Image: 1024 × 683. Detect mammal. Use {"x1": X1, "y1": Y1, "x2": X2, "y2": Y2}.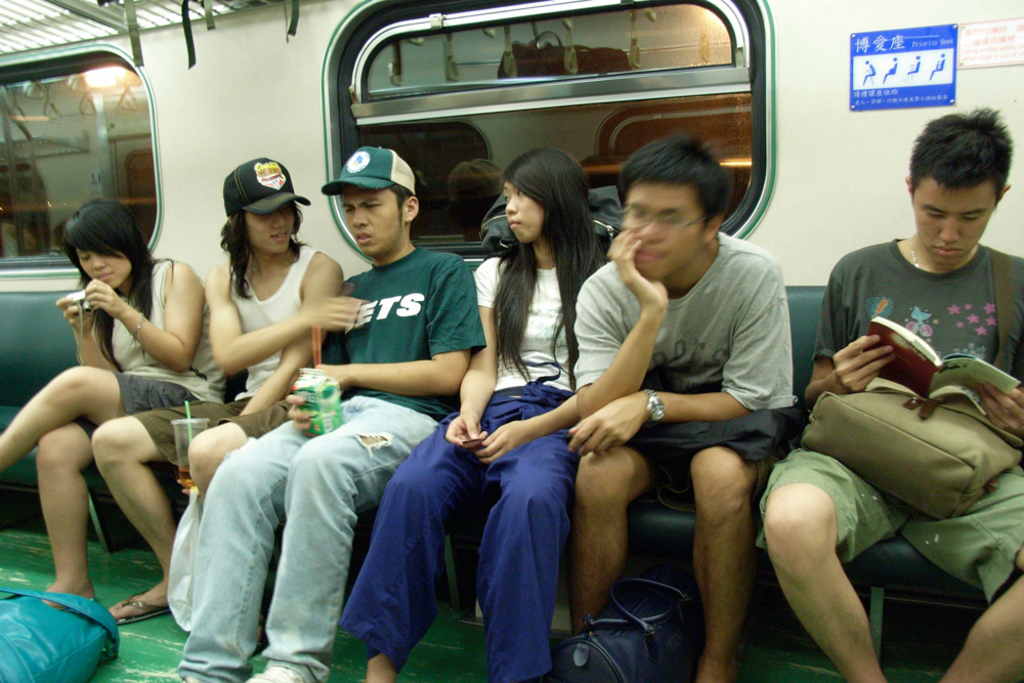
{"x1": 567, "y1": 138, "x2": 801, "y2": 682}.
